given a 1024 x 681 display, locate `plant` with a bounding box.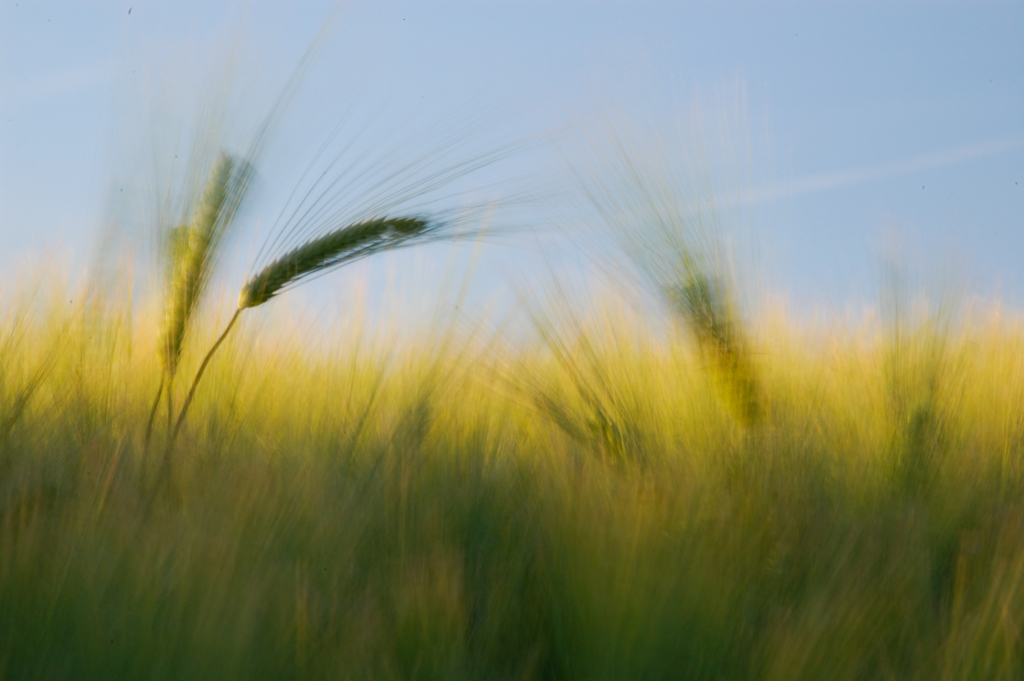
Located: rect(139, 169, 420, 520).
